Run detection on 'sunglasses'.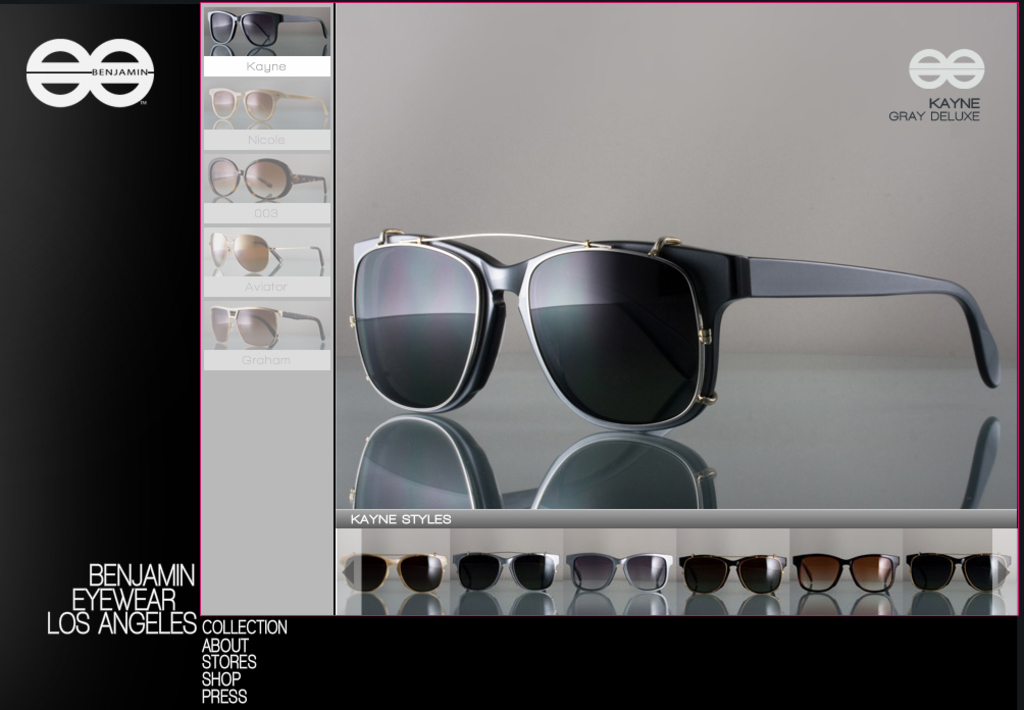
Result: locate(352, 229, 1006, 430).
